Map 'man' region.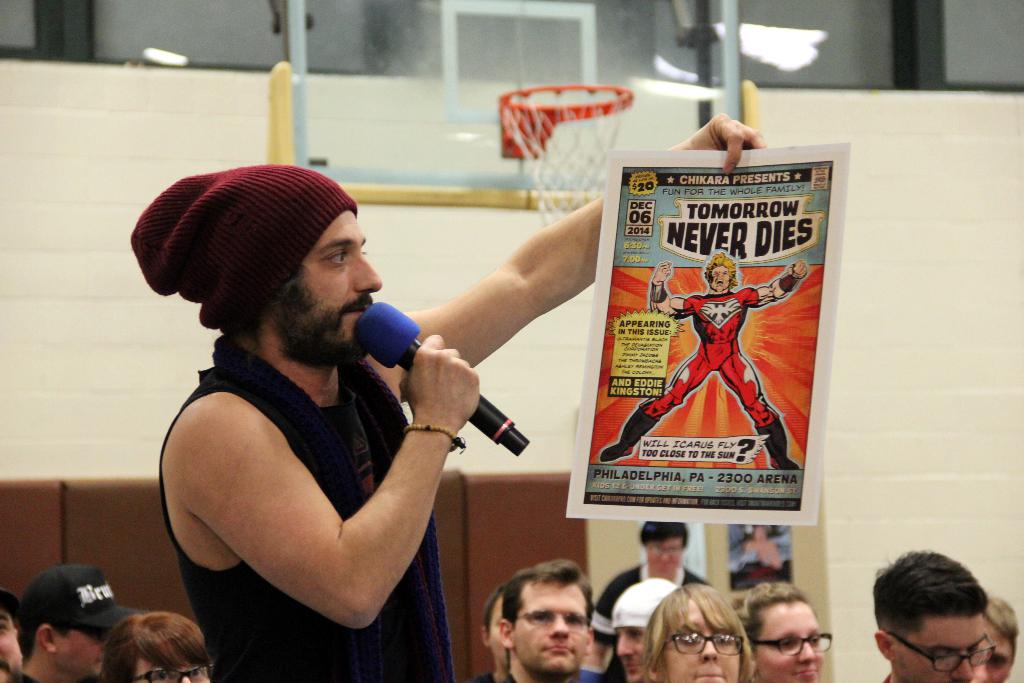
Mapped to 480, 588, 512, 682.
